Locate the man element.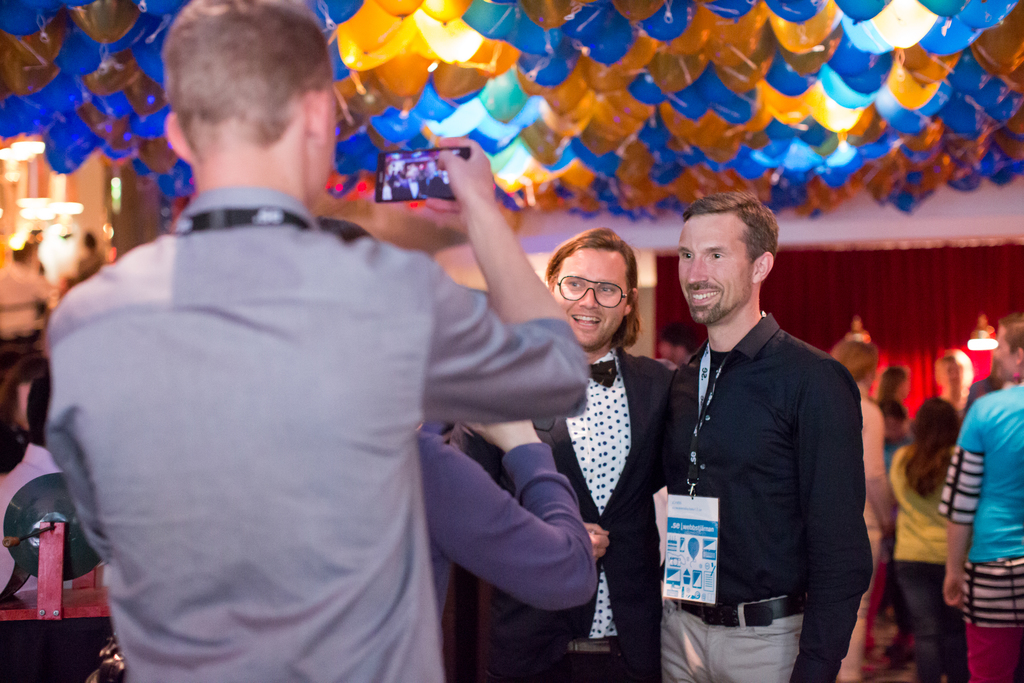
Element bbox: <box>943,312,1023,679</box>.
